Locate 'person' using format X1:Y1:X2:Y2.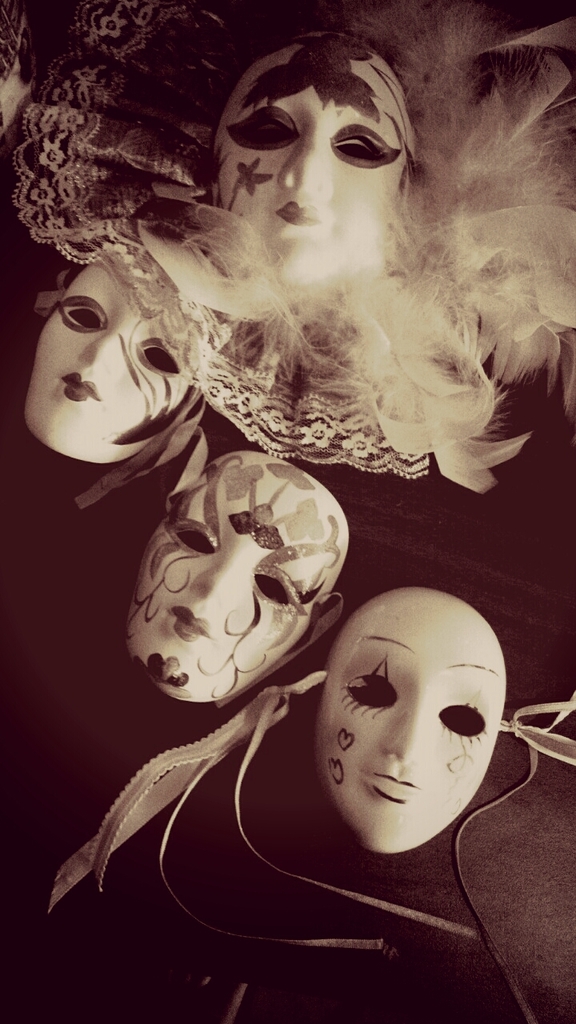
218:18:414:297.
